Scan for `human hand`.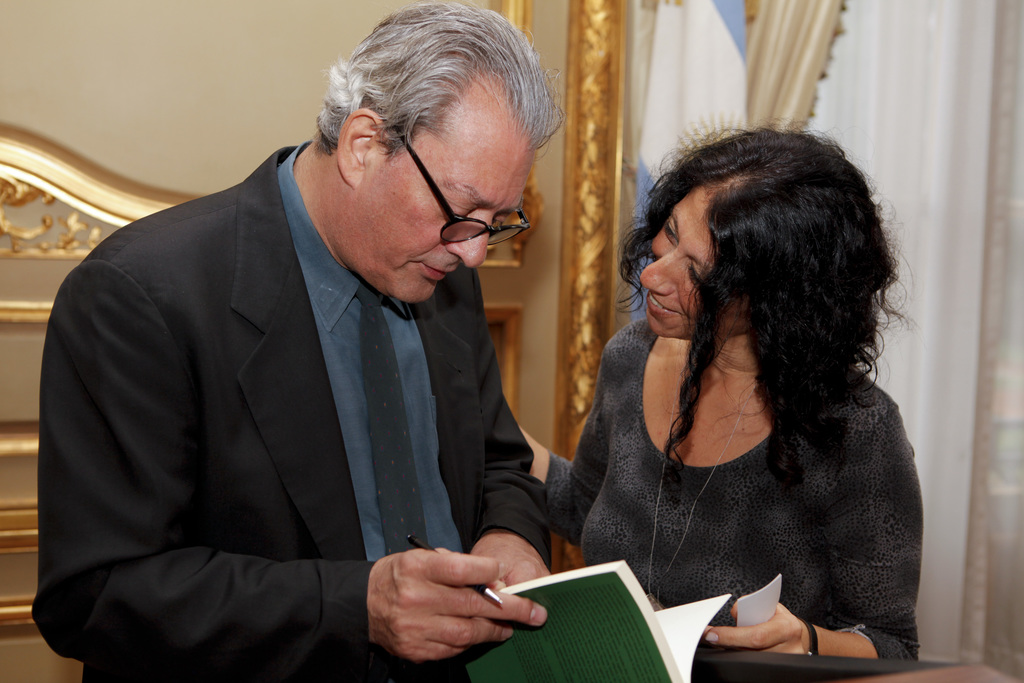
Scan result: detection(356, 546, 552, 664).
